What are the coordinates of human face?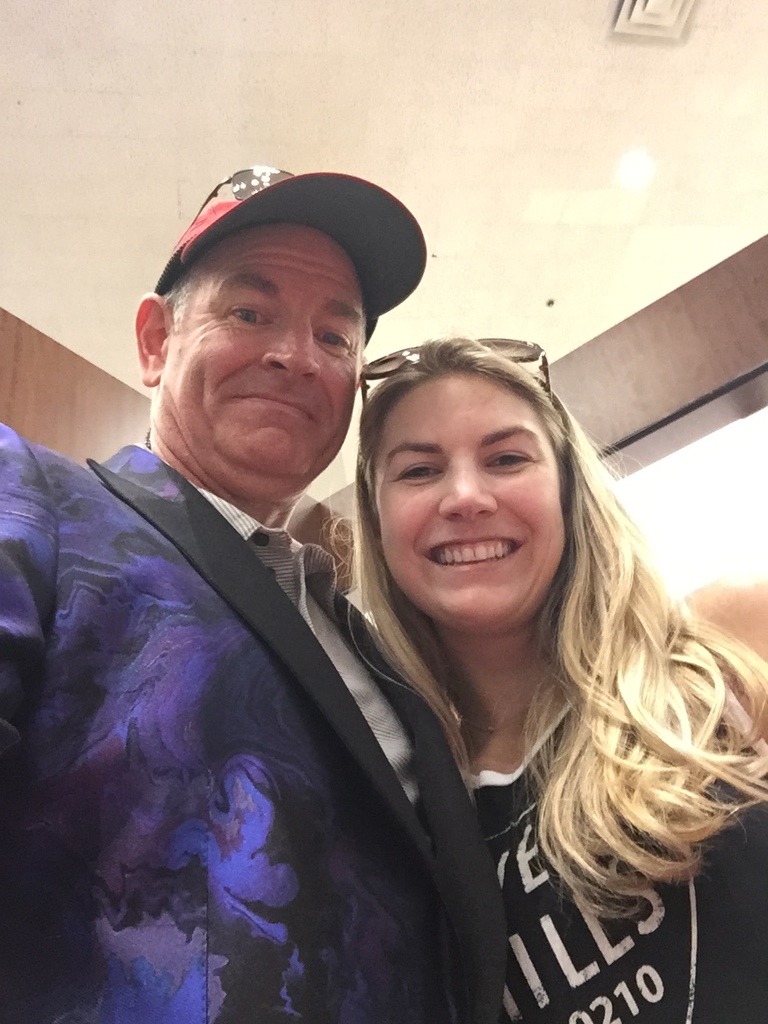
bbox(370, 383, 572, 630).
